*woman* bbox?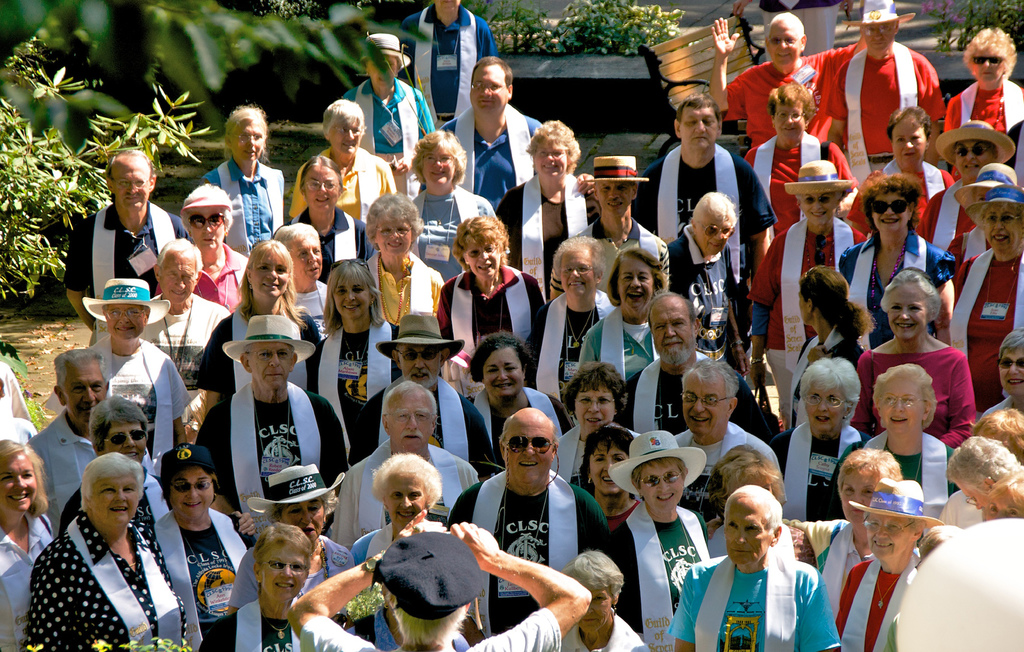
box=[494, 120, 604, 306]
